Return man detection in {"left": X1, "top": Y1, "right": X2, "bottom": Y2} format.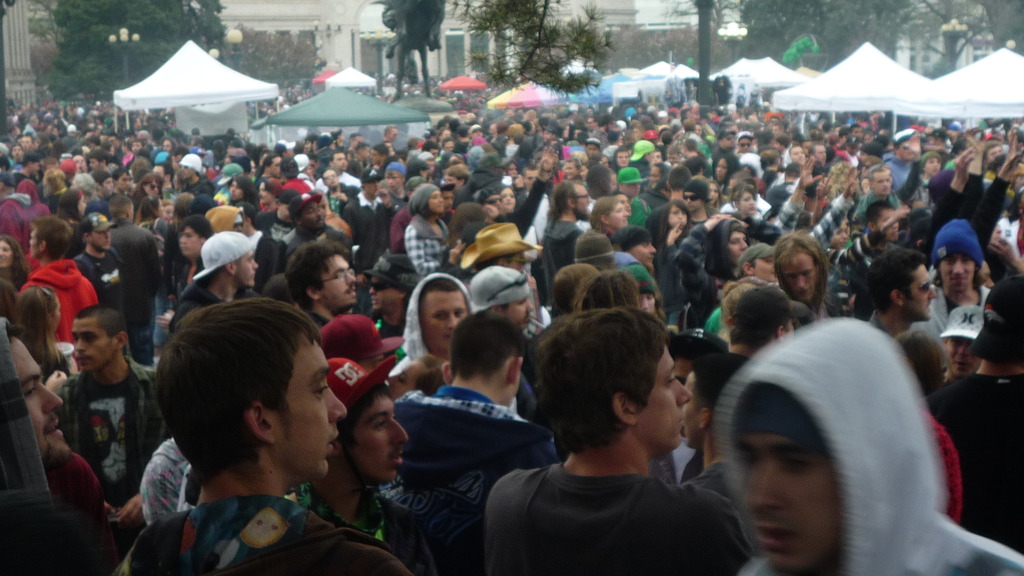
{"left": 464, "top": 310, "right": 783, "bottom": 575}.
